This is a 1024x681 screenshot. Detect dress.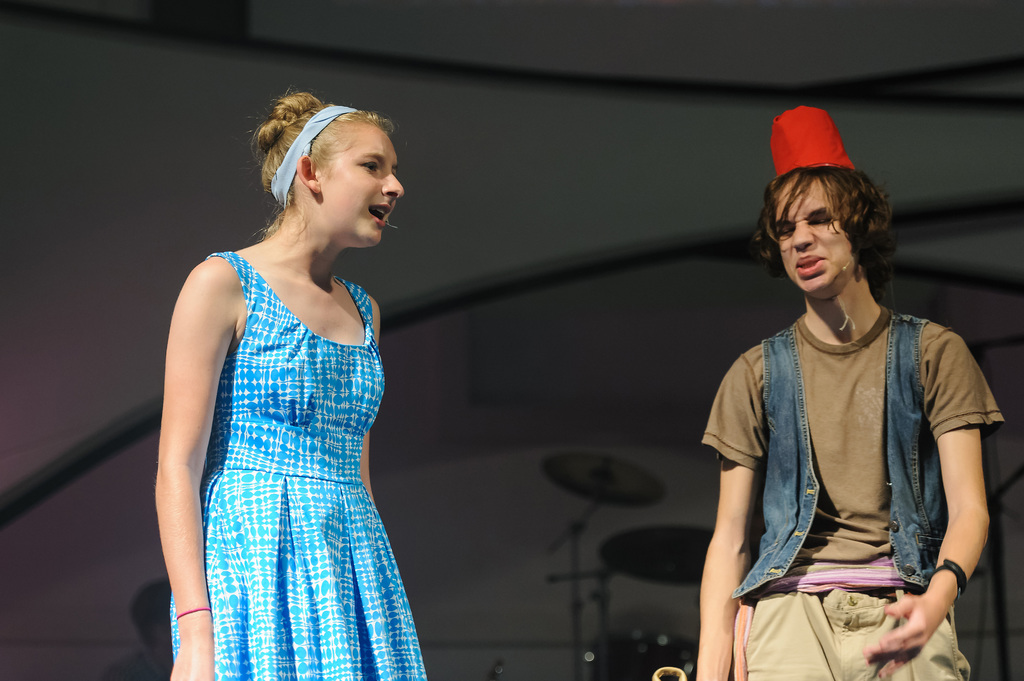
<box>168,248,424,680</box>.
